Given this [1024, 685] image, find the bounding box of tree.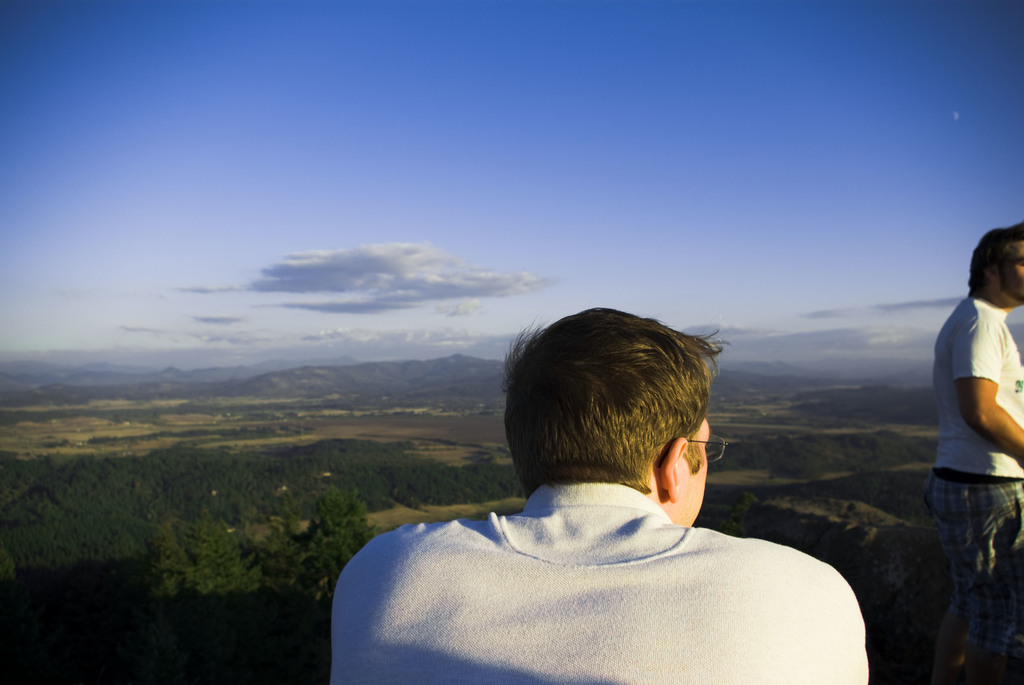
region(289, 502, 374, 604).
